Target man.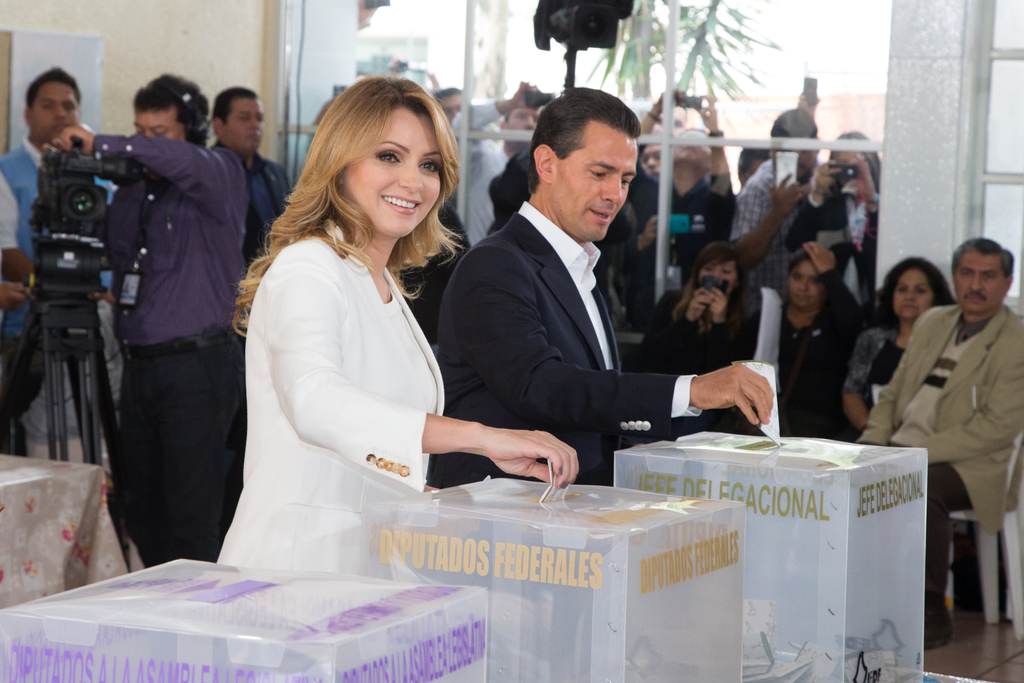
Target region: 855:238:1023:650.
